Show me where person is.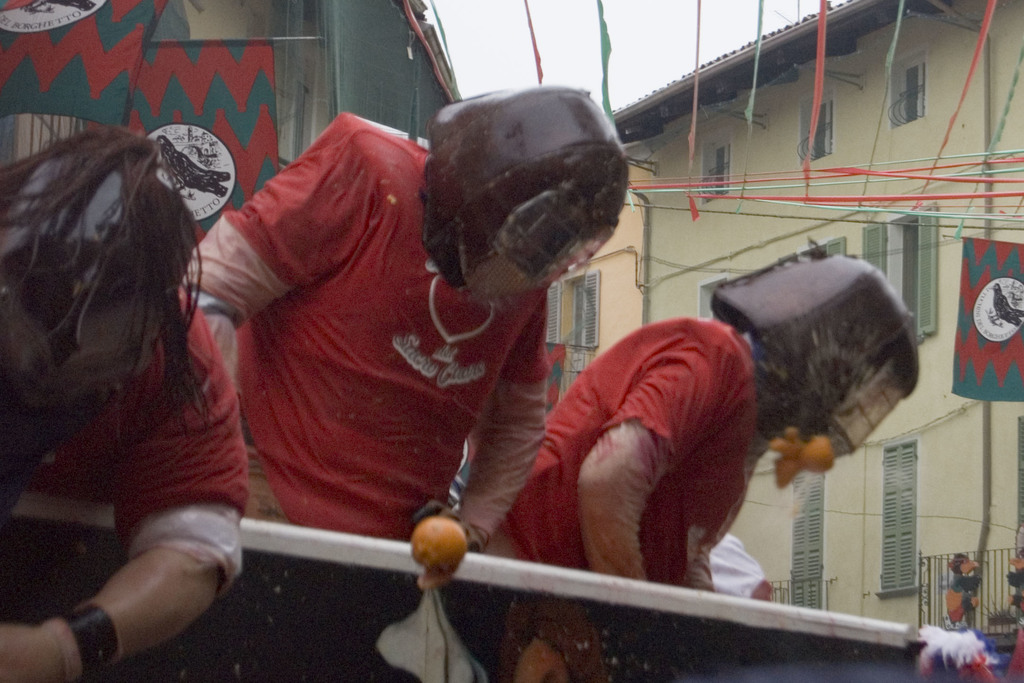
person is at <box>705,531,772,602</box>.
